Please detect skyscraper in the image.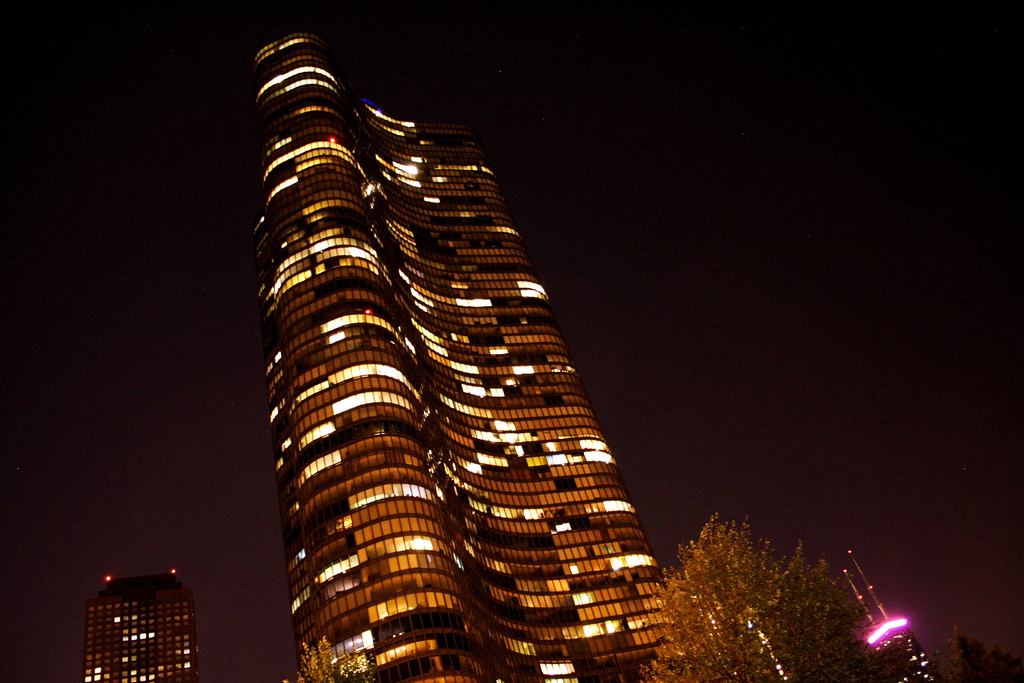
[264,33,664,682].
